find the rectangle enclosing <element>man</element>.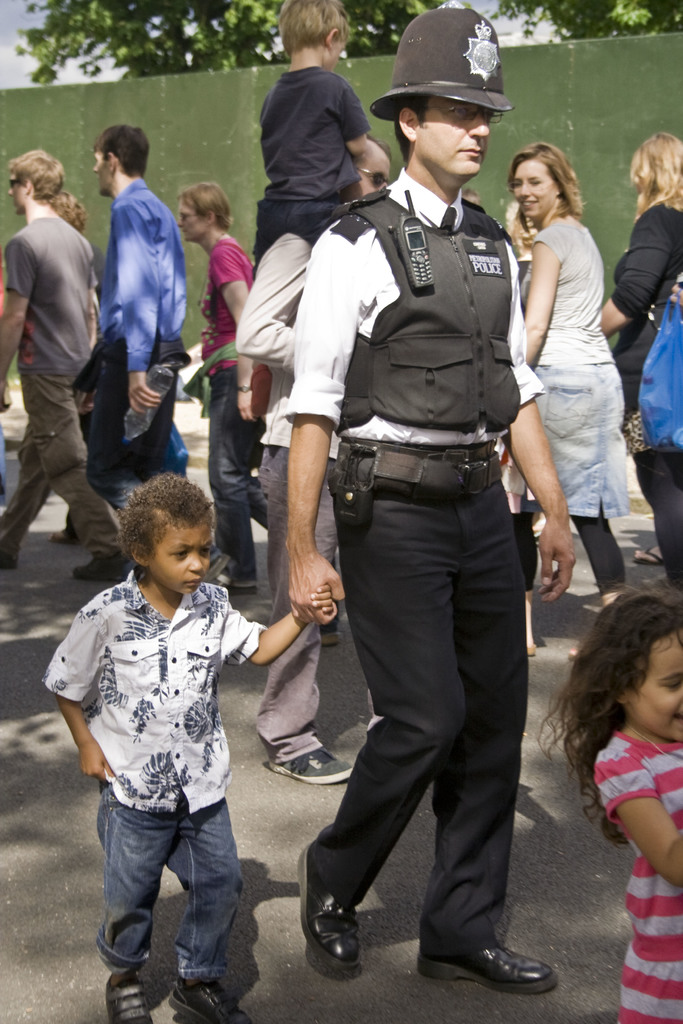
[left=263, top=118, right=395, bottom=791].
